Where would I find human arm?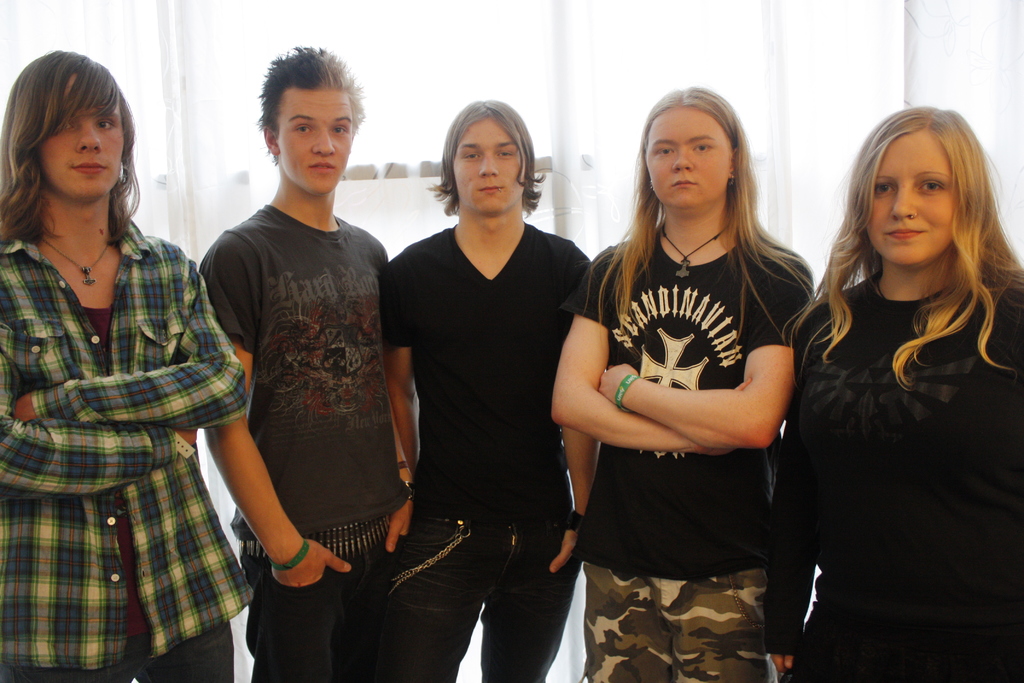
At (549, 245, 599, 574).
